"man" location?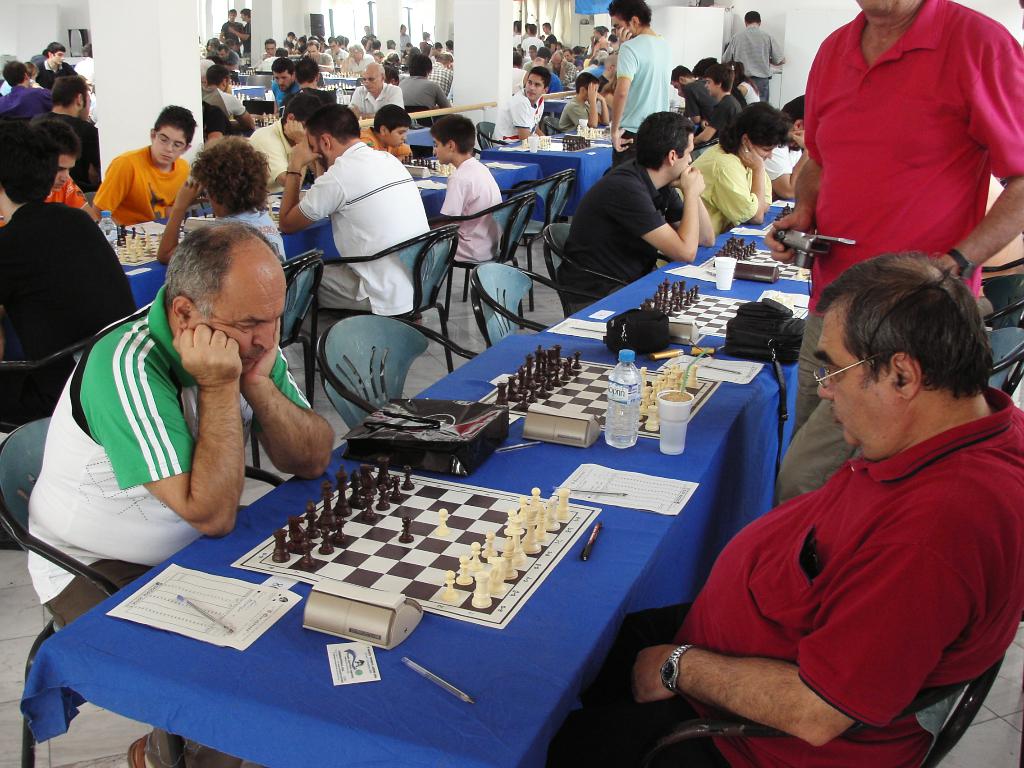
detection(339, 40, 376, 76)
